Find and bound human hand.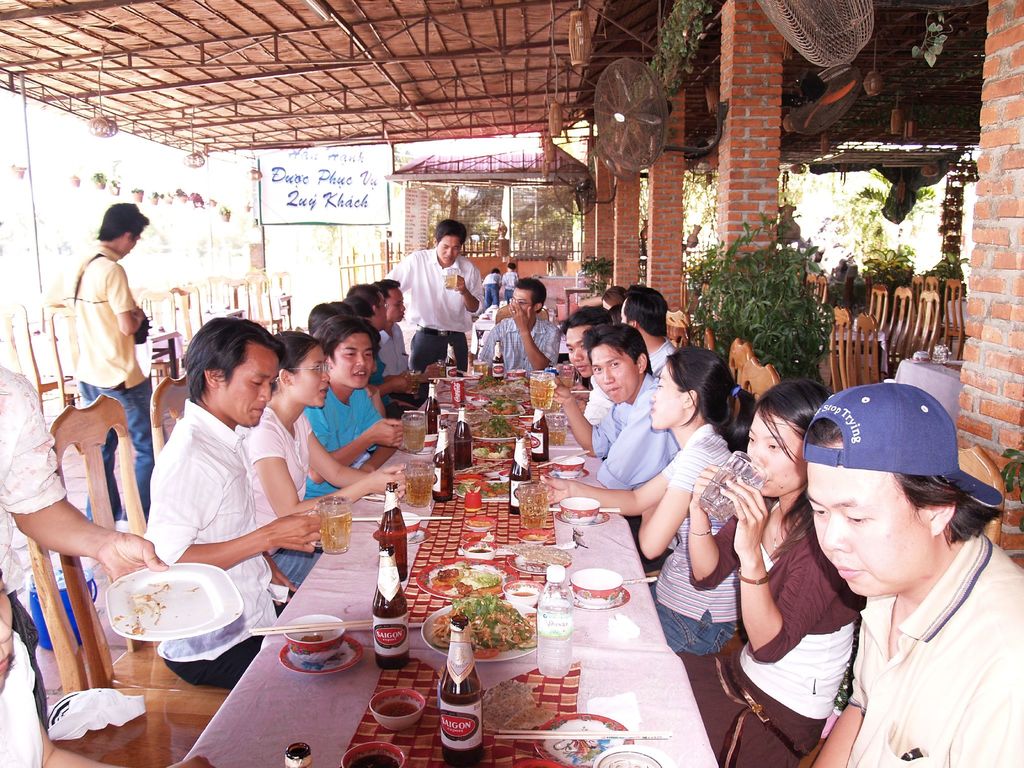
Bound: left=570, top=383, right=588, bottom=397.
